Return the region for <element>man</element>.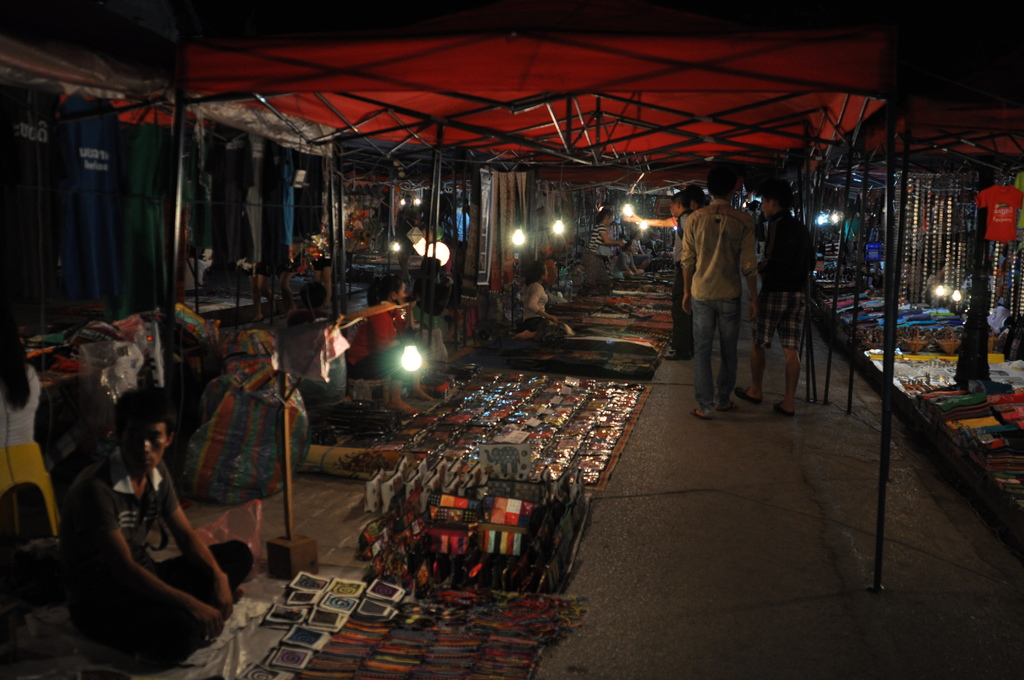
<bbox>668, 195, 695, 360</bbox>.
